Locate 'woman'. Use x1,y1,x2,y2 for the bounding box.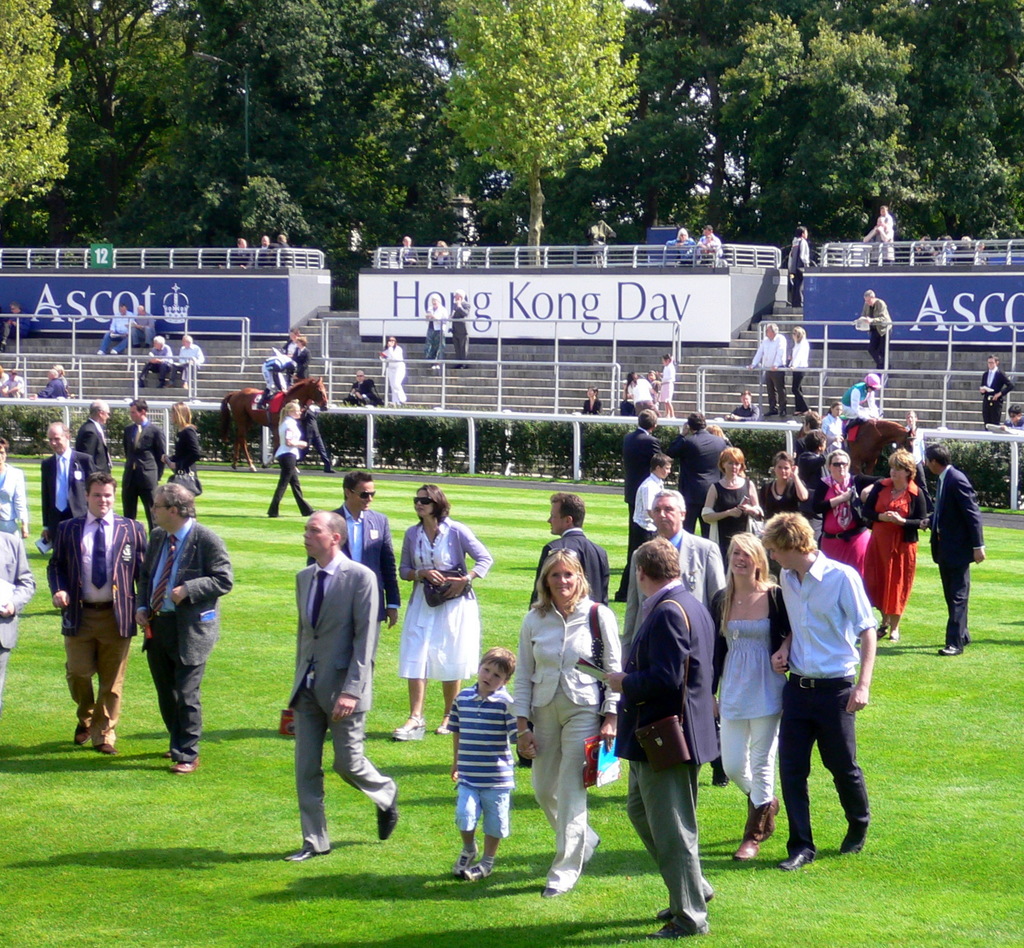
861,452,927,643.
